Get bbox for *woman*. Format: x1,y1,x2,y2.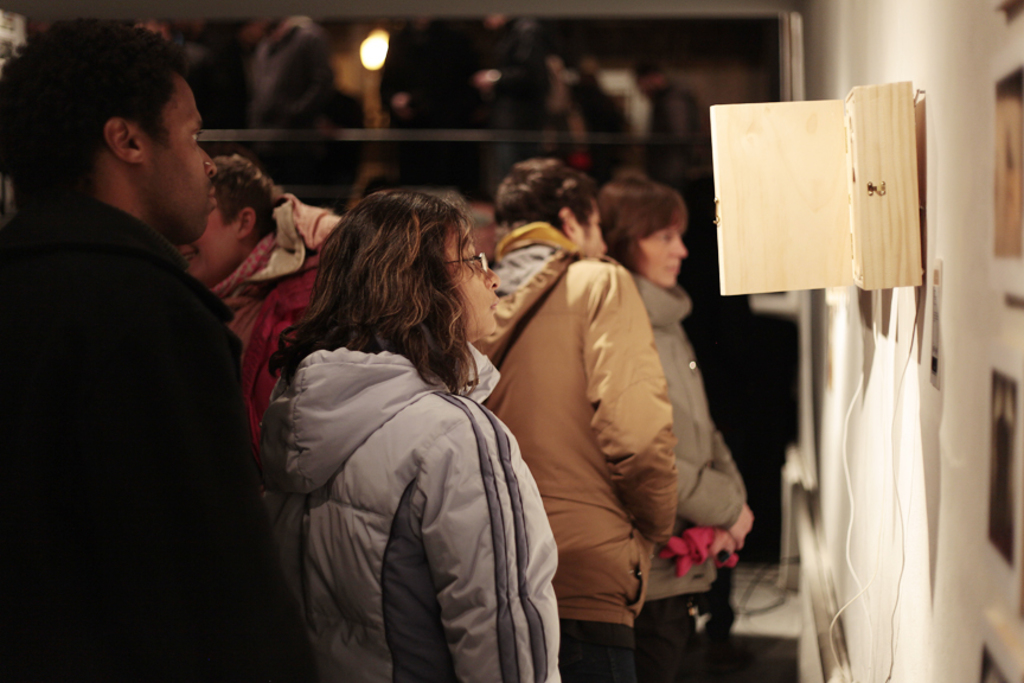
591,179,759,682.
